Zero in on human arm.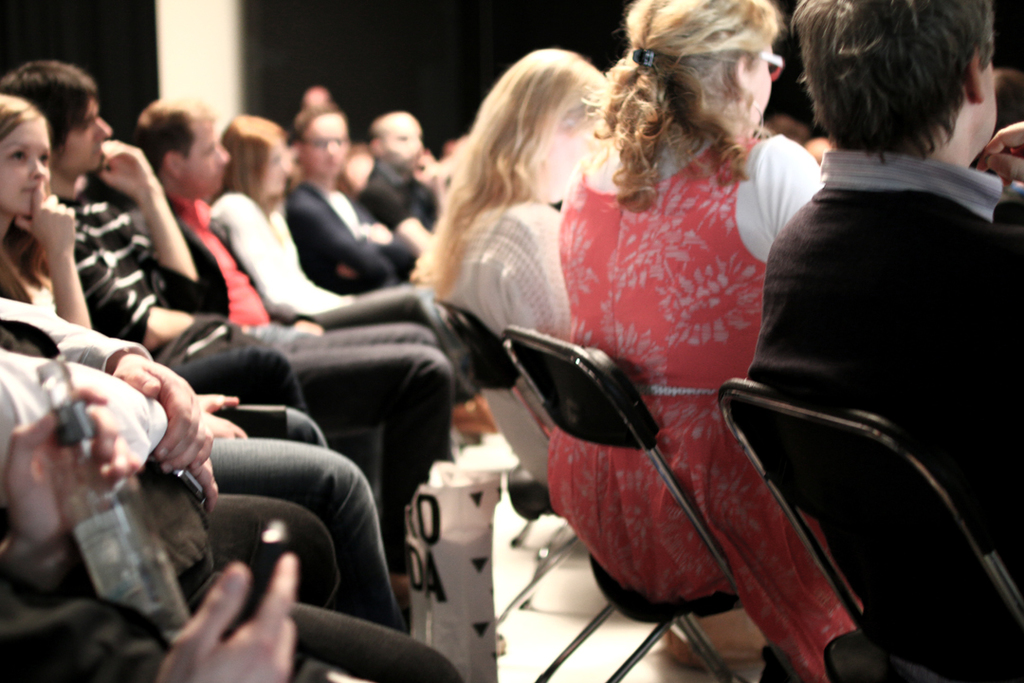
Zeroed in: left=297, top=194, right=376, bottom=283.
